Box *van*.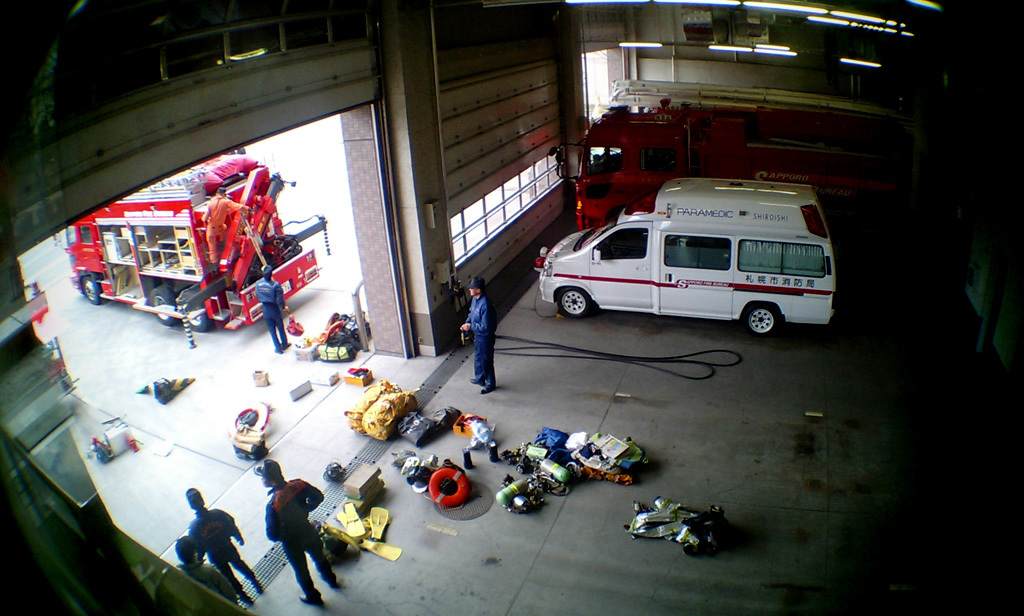
detection(52, 154, 328, 351).
